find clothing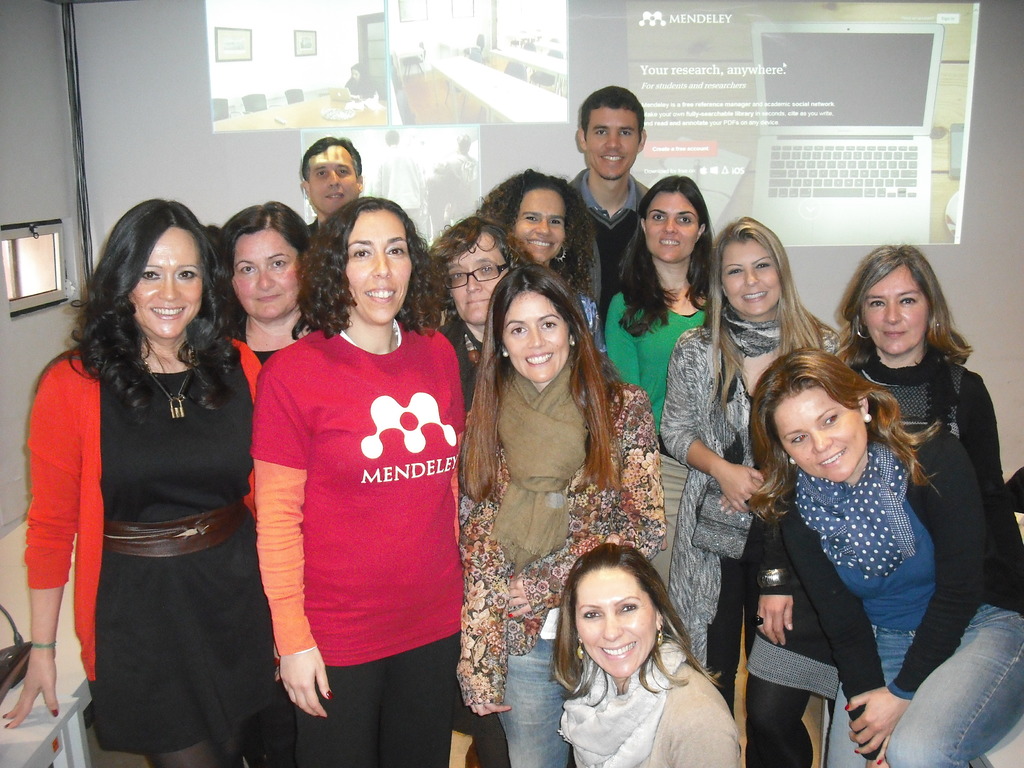
<bbox>460, 365, 667, 712</bbox>
